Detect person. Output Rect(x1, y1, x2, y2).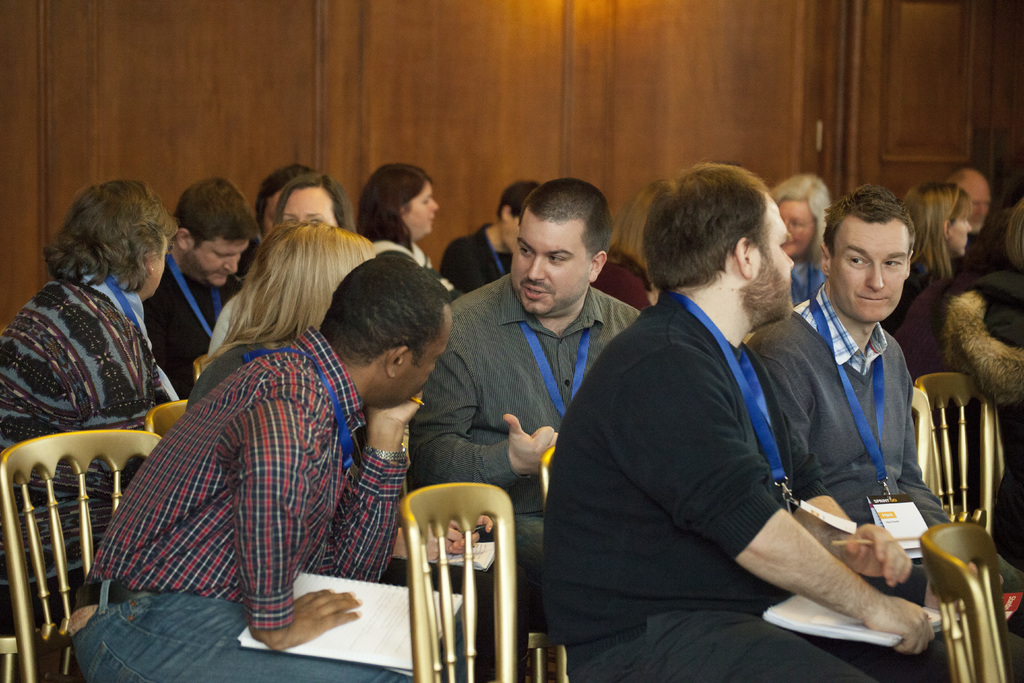
Rect(440, 177, 548, 309).
